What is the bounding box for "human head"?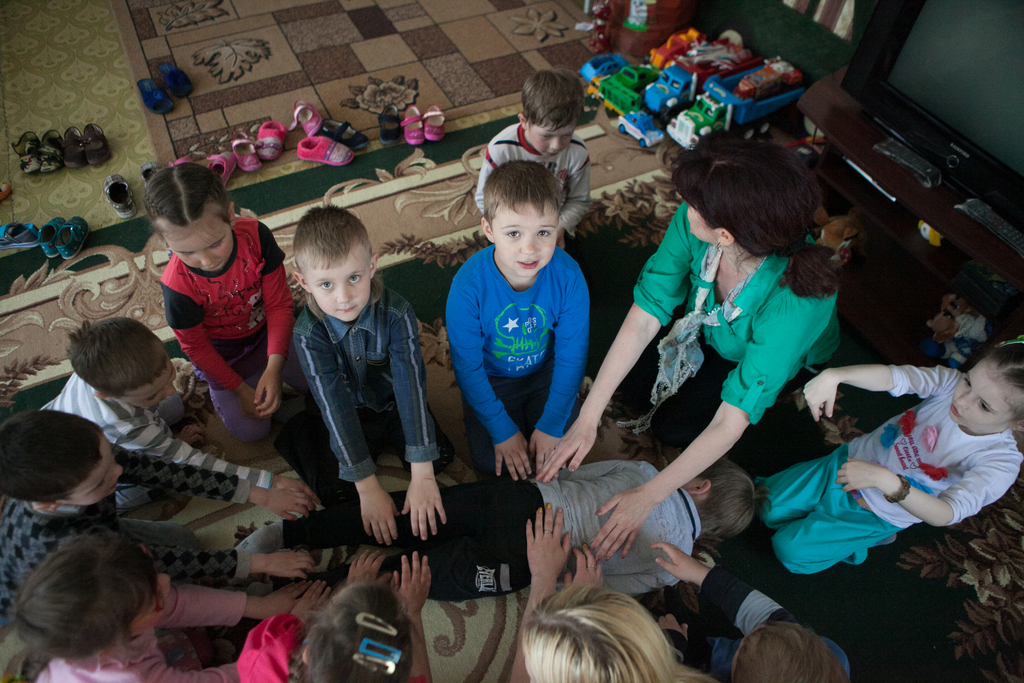
(682, 461, 766, 541).
